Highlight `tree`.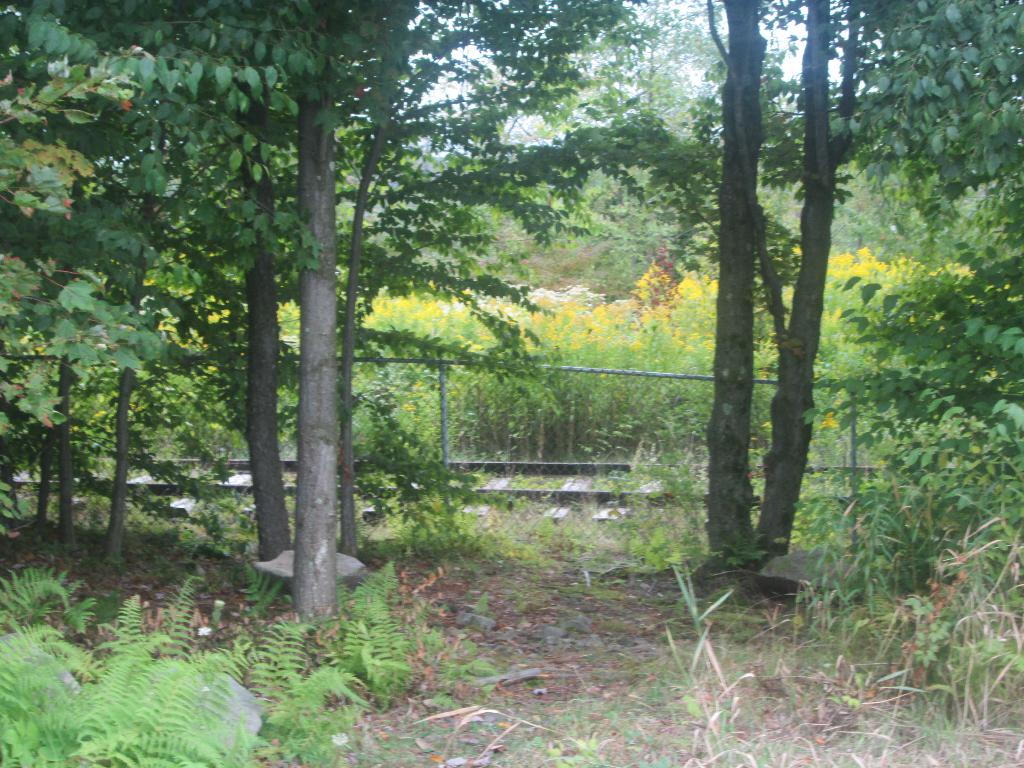
Highlighted region: pyautogui.locateOnScreen(694, 0, 864, 576).
